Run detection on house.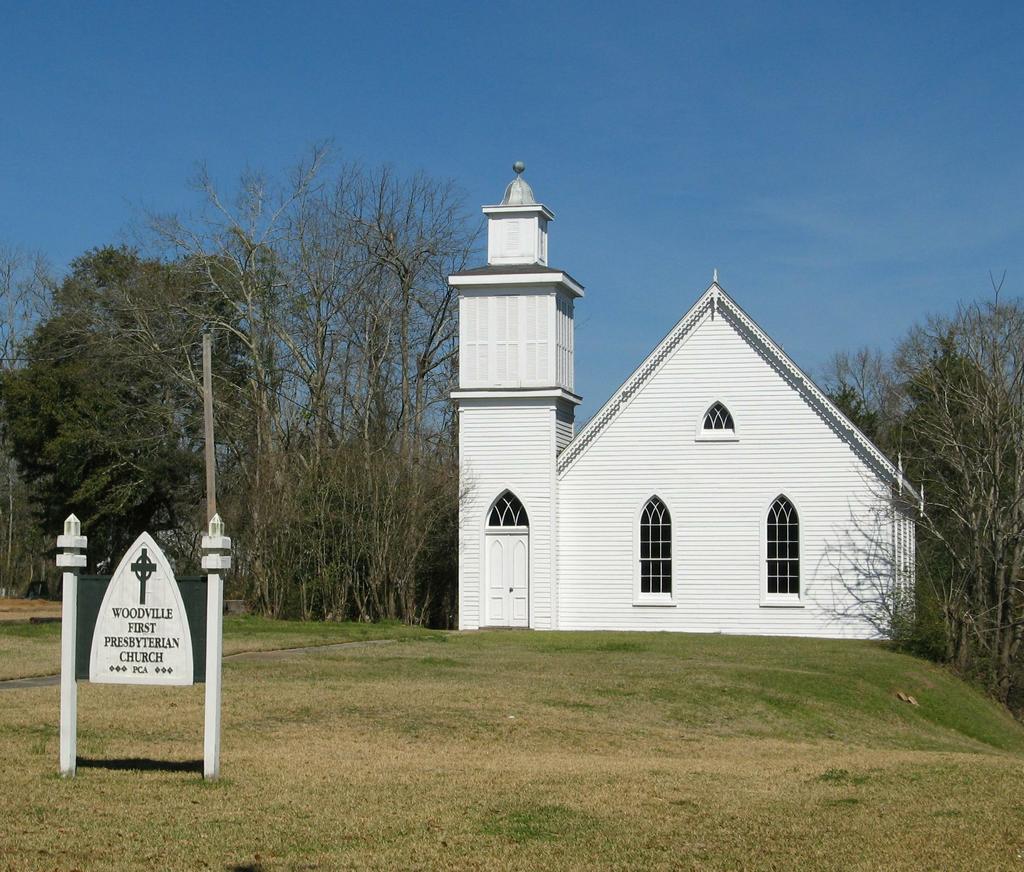
Result: pyautogui.locateOnScreen(450, 165, 927, 627).
